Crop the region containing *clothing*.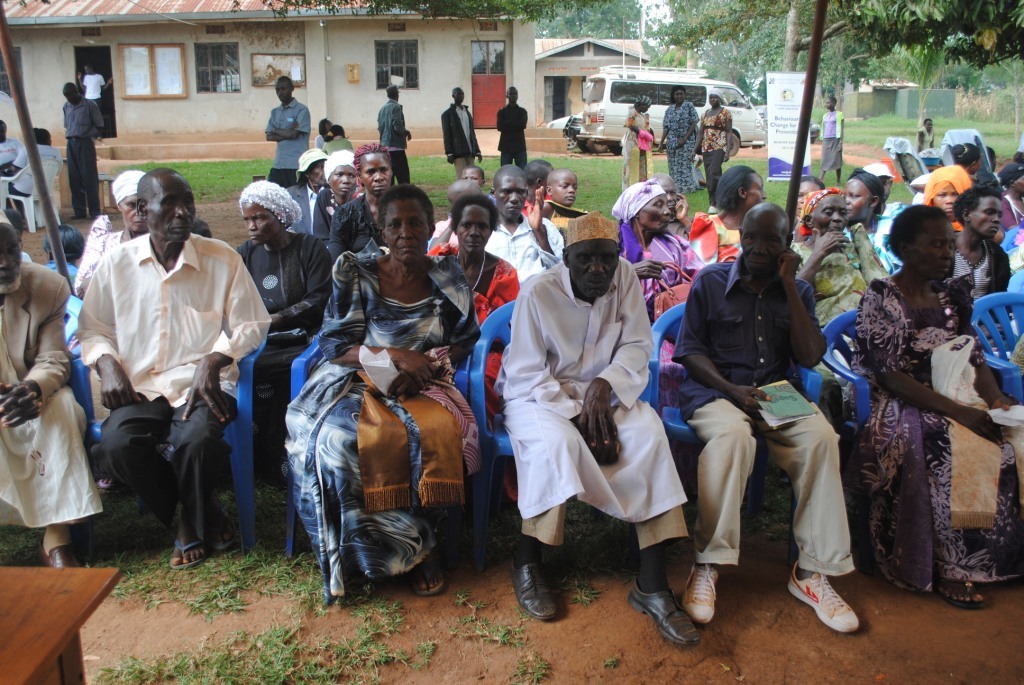
Crop region: select_region(789, 191, 840, 239).
